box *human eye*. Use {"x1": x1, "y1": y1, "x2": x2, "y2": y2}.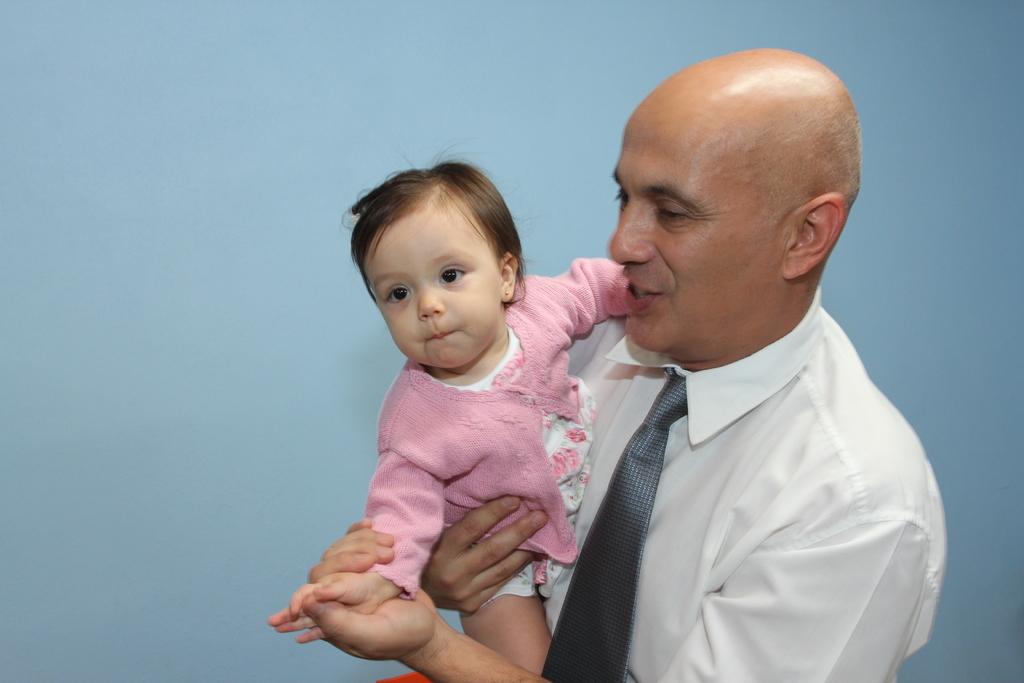
{"x1": 383, "y1": 285, "x2": 413, "y2": 309}.
